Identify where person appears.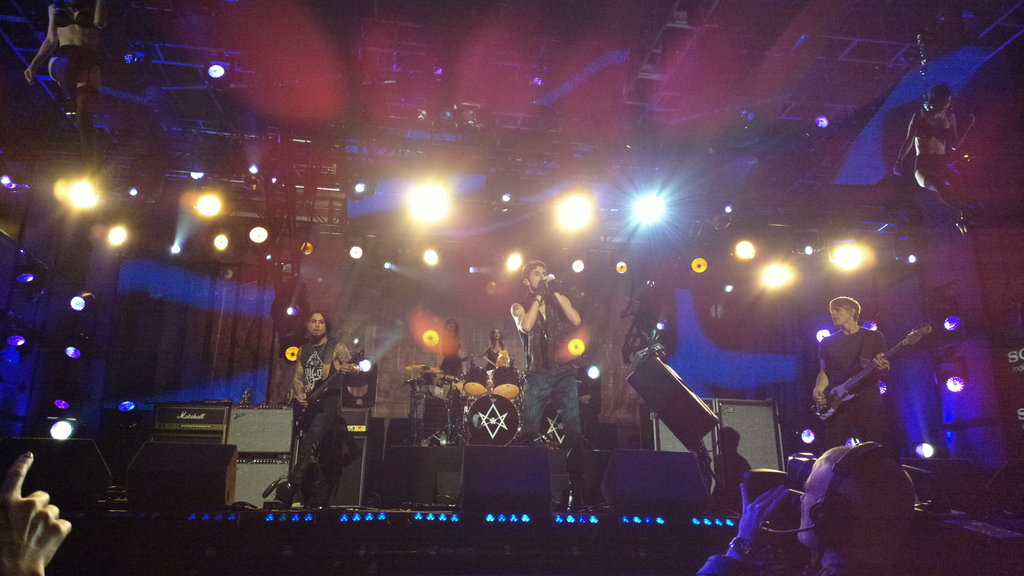
Appears at [left=0, top=452, right=74, bottom=575].
